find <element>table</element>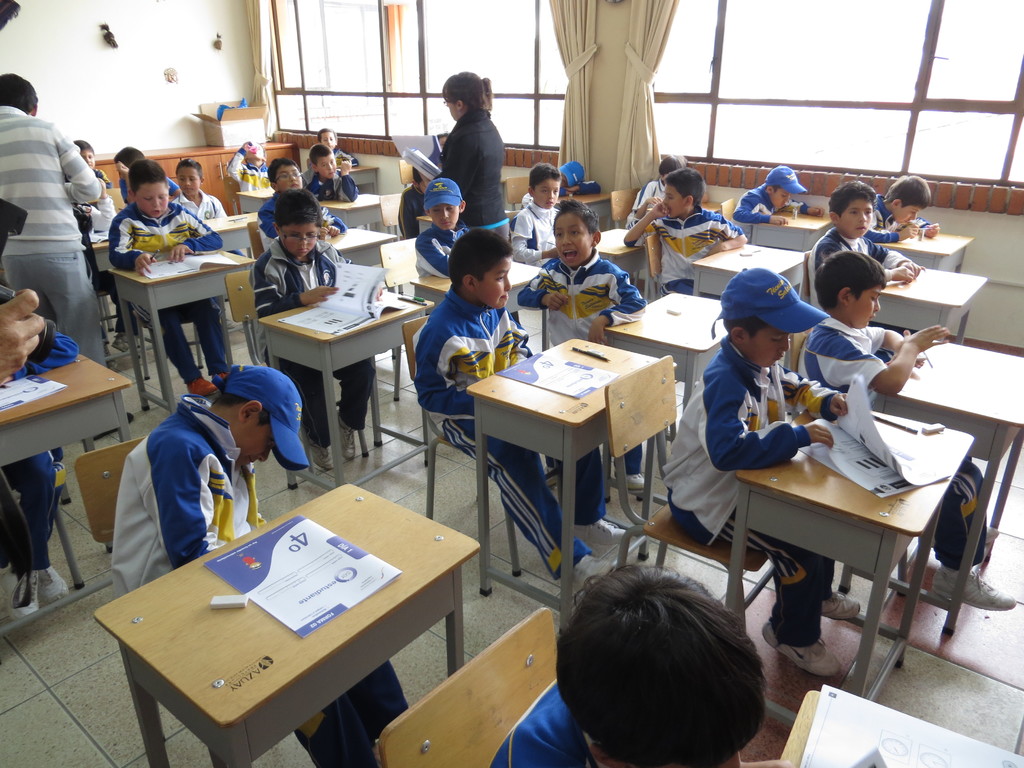
(left=0, top=342, right=134, bottom=648)
